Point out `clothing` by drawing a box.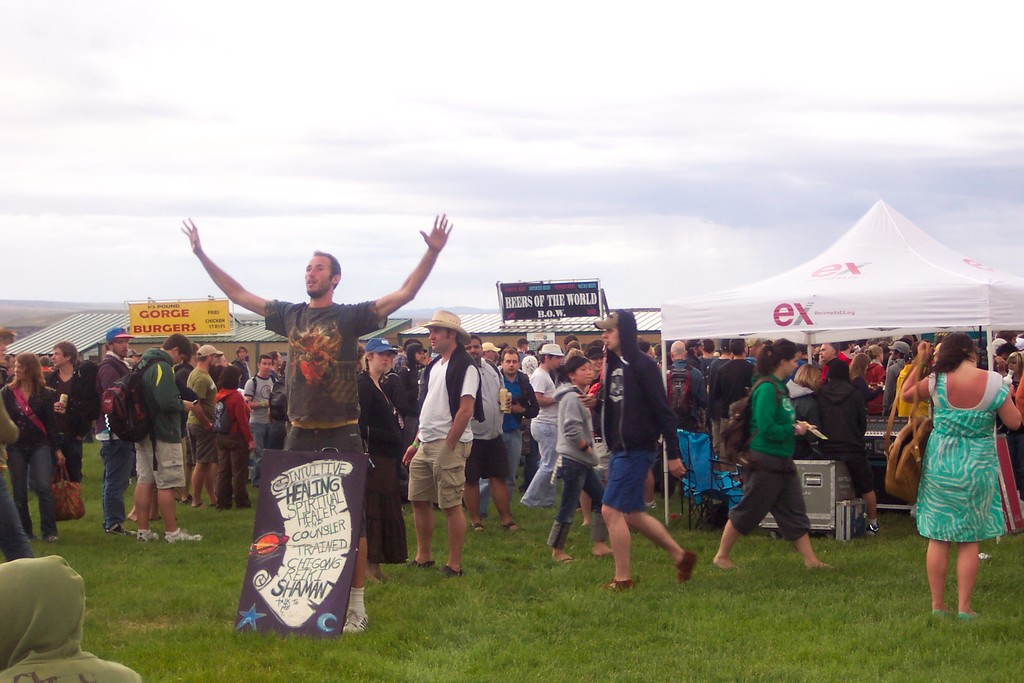
BBox(92, 440, 131, 529).
